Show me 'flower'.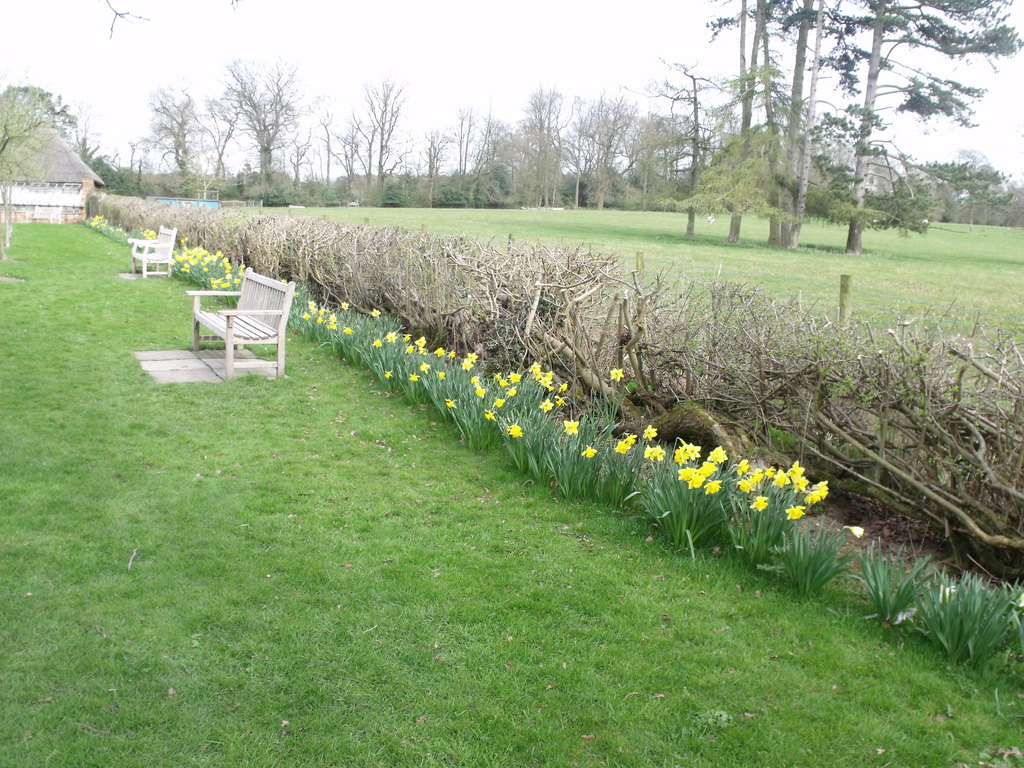
'flower' is here: 433/345/445/360.
